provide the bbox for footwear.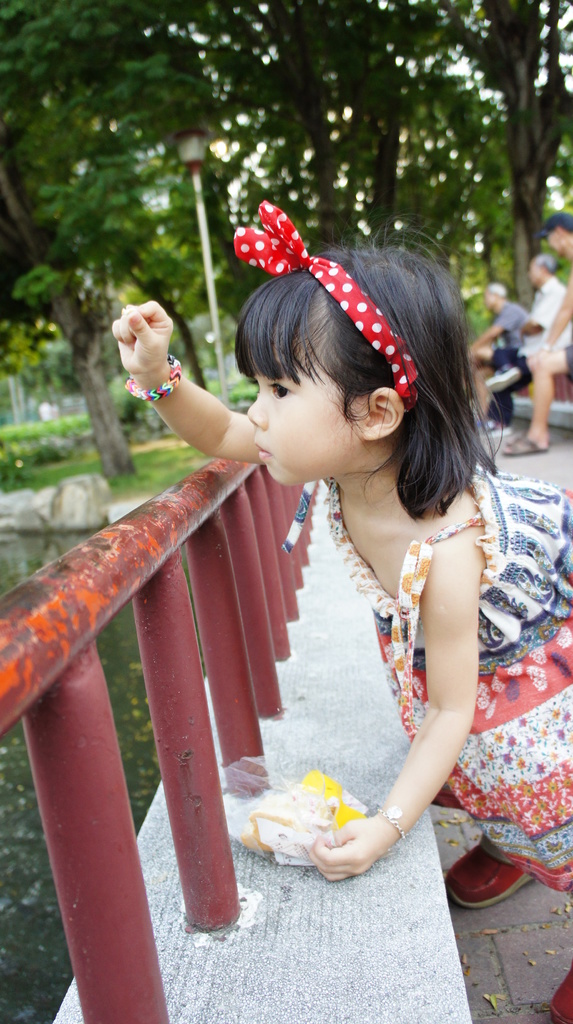
left=499, top=428, right=554, bottom=459.
